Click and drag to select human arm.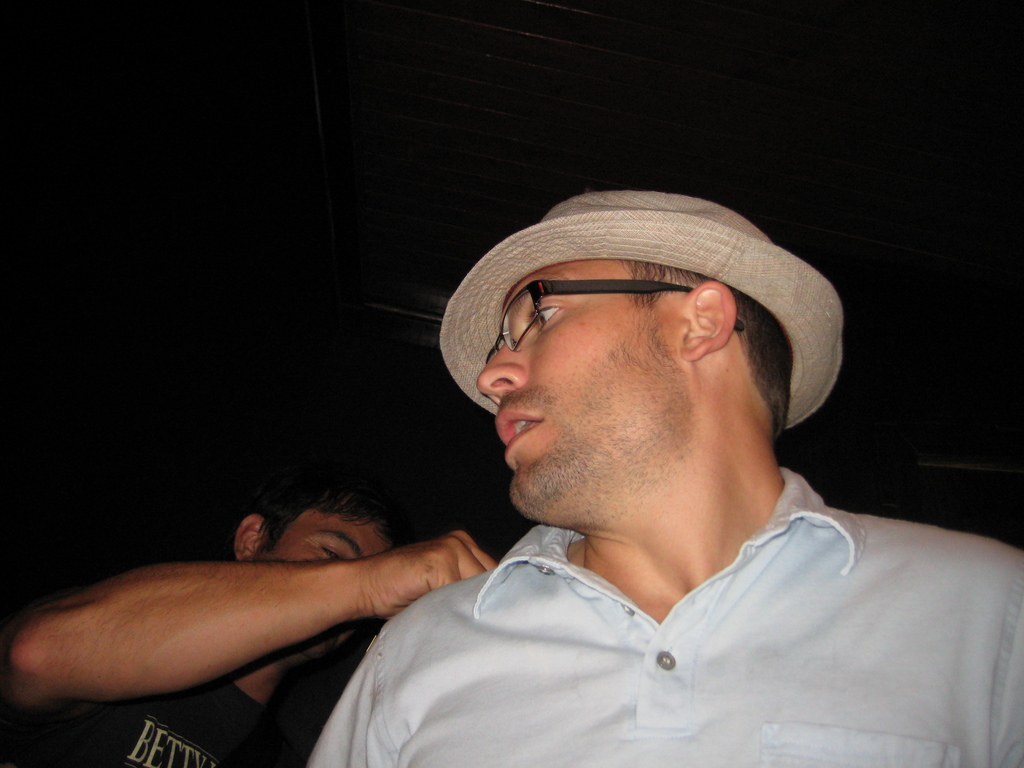
Selection: detection(310, 459, 438, 760).
